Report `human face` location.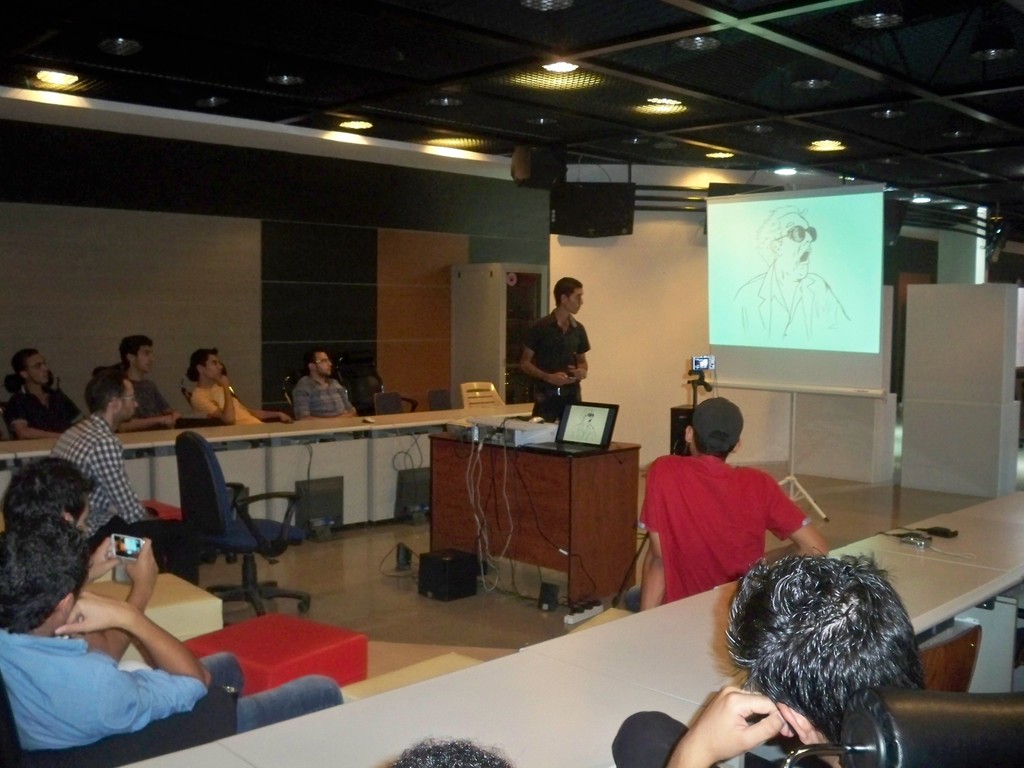
Report: BBox(316, 352, 333, 373).
